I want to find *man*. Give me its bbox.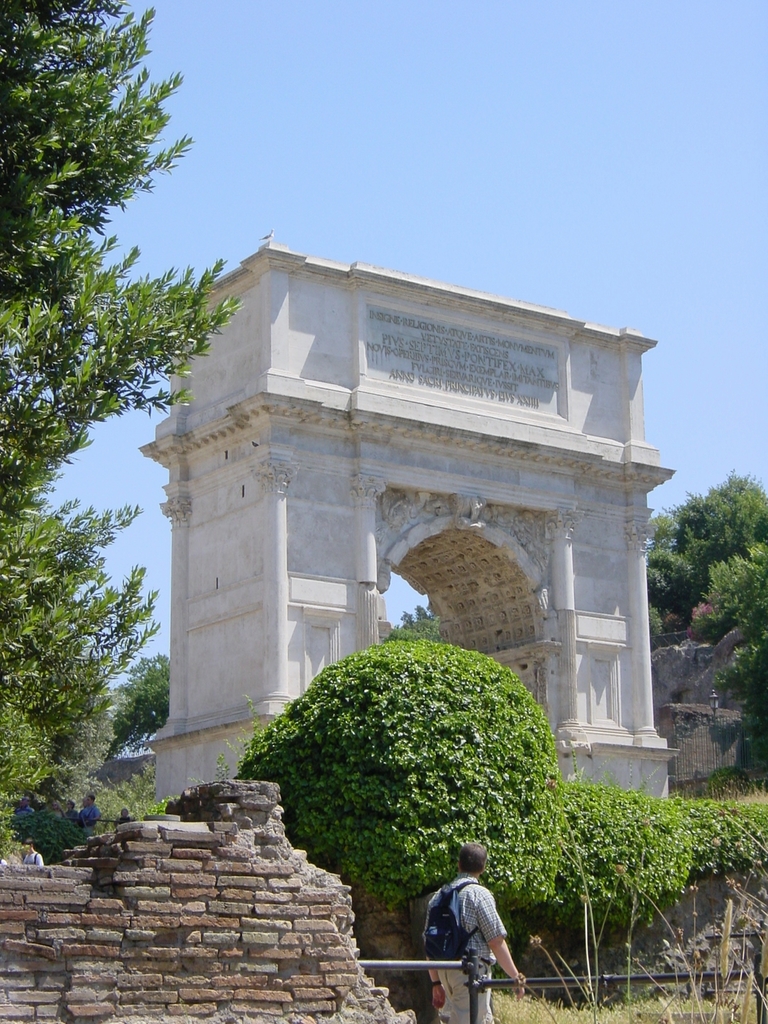
pyautogui.locateOnScreen(426, 851, 527, 1005).
